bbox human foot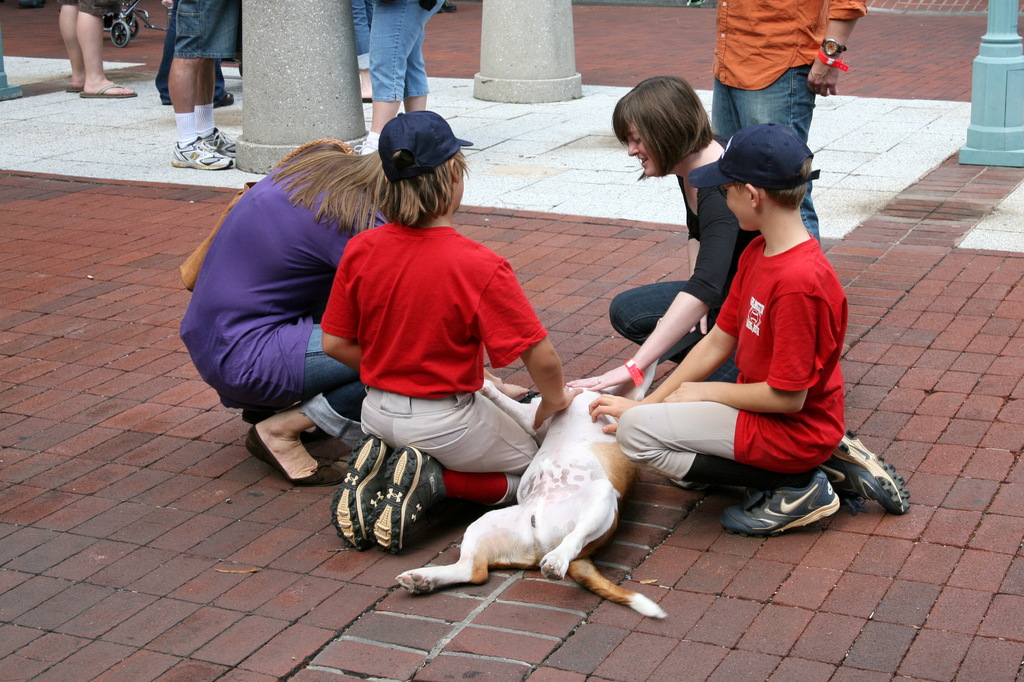
(x1=84, y1=74, x2=132, y2=93)
